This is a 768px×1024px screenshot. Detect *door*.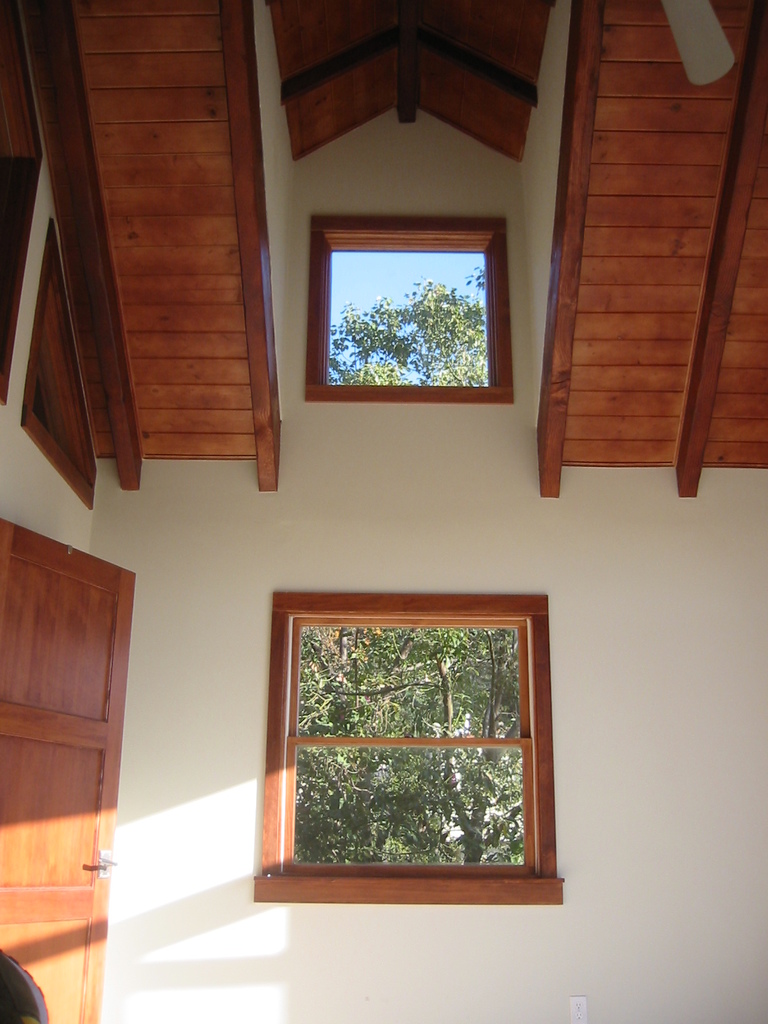
{"x1": 0, "y1": 515, "x2": 131, "y2": 1023}.
